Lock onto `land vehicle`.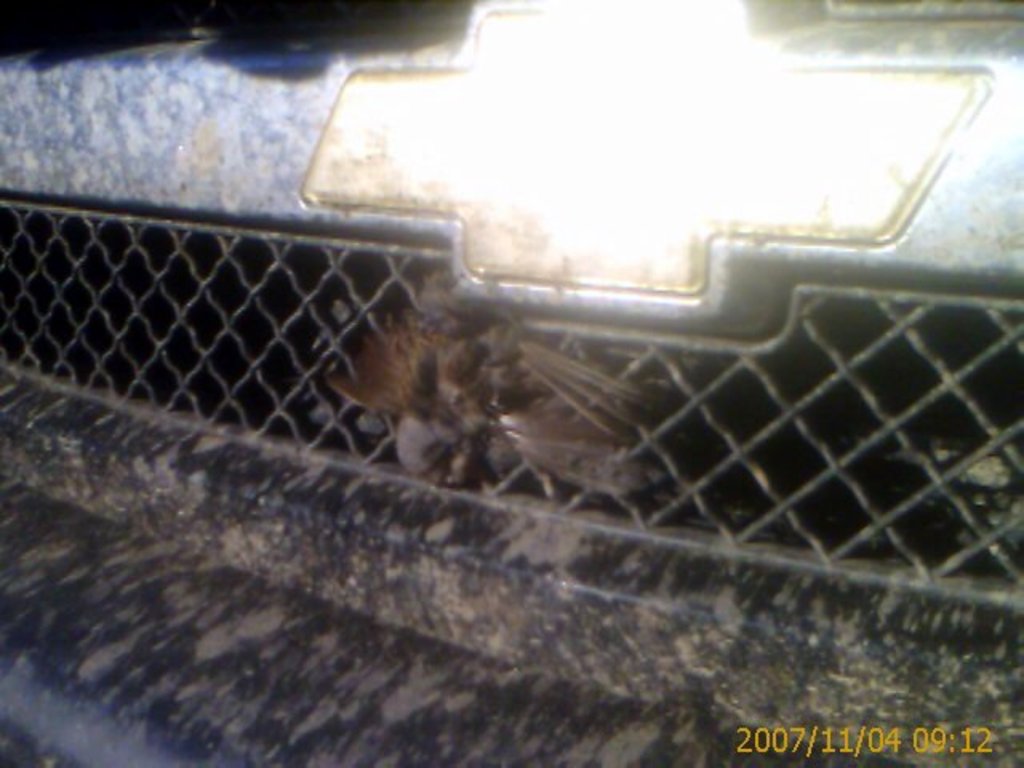
Locked: crop(0, 0, 1022, 766).
